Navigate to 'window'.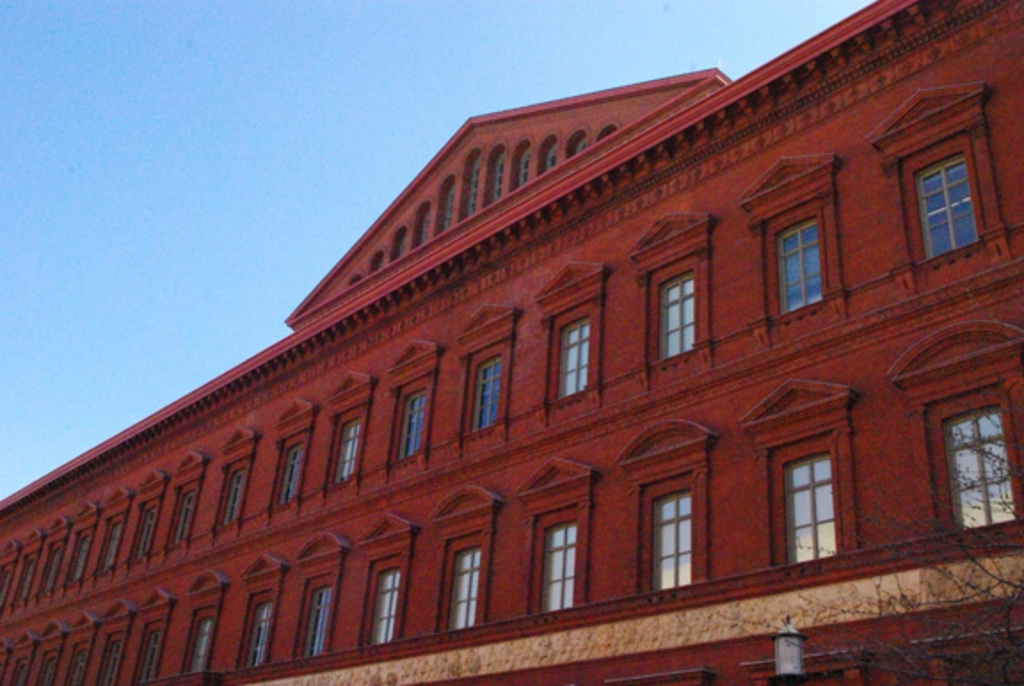
Navigation target: <bbox>558, 315, 590, 396</bbox>.
